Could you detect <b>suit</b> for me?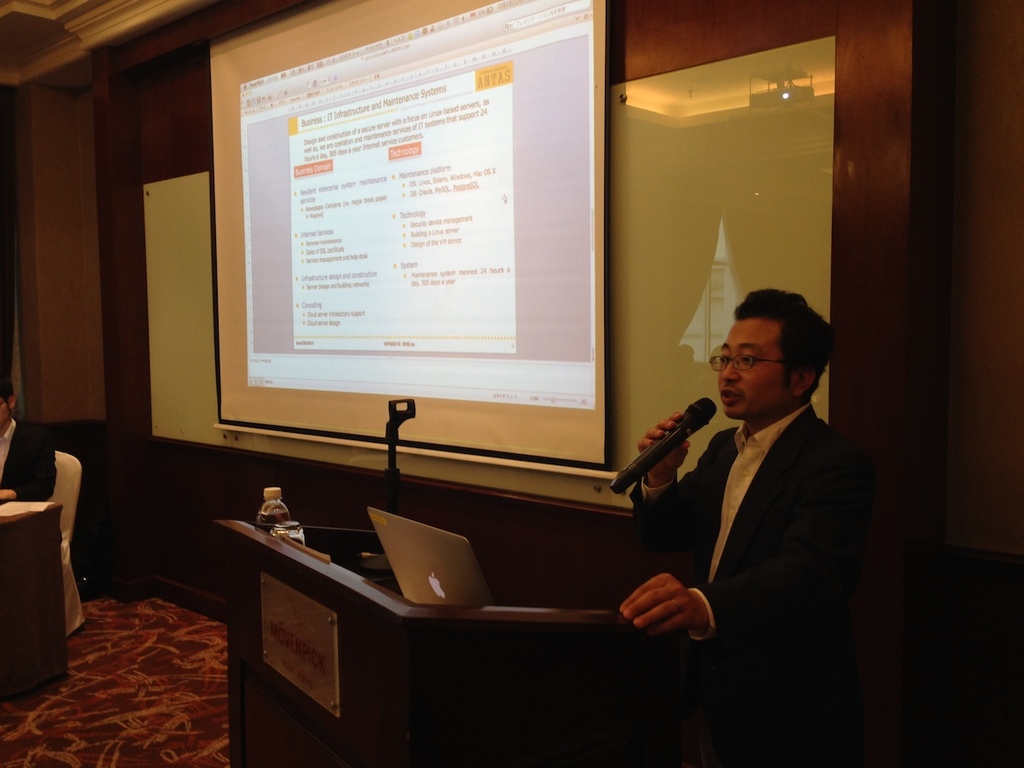
Detection result: region(589, 343, 887, 713).
